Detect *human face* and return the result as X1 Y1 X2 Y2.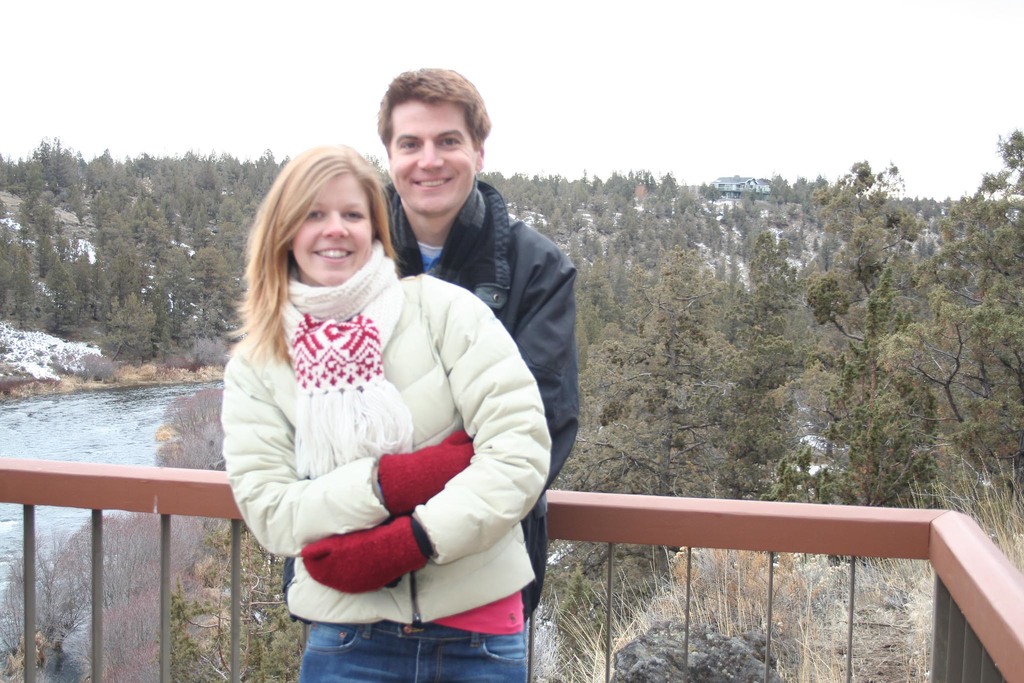
288 170 371 285.
